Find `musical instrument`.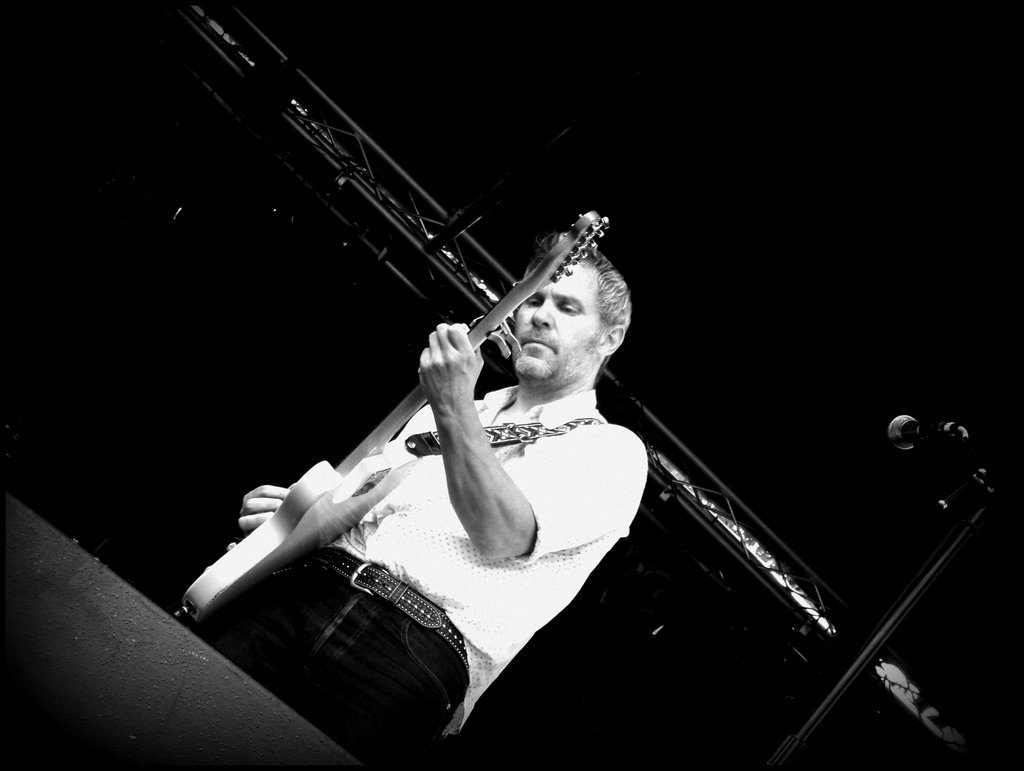
x1=184, y1=204, x2=605, y2=621.
